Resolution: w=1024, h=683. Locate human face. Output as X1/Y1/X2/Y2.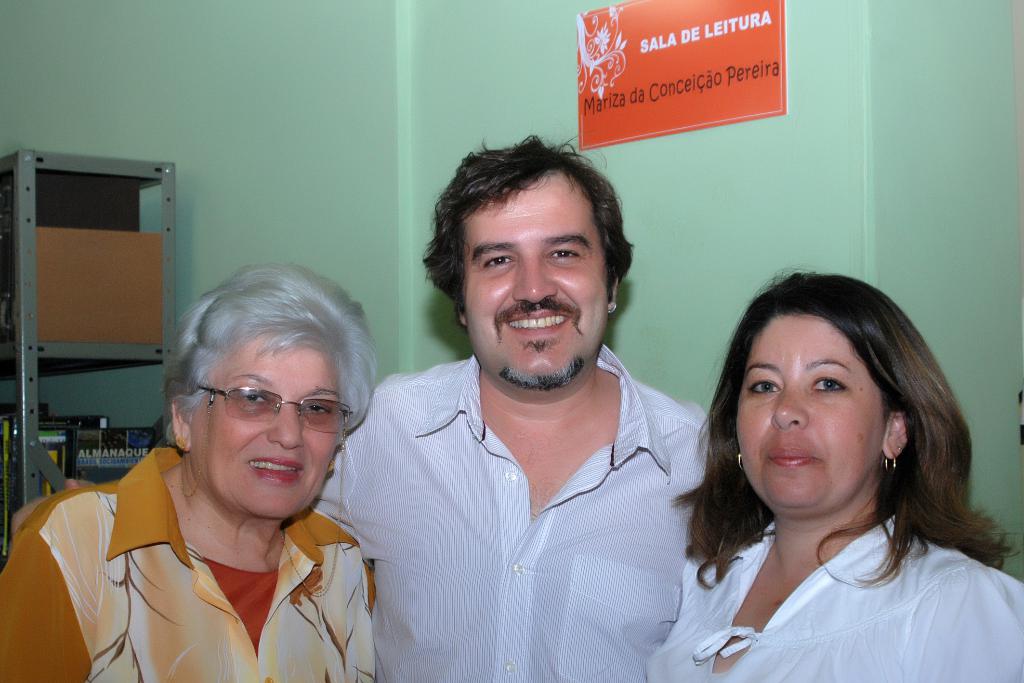
189/325/341/523.
